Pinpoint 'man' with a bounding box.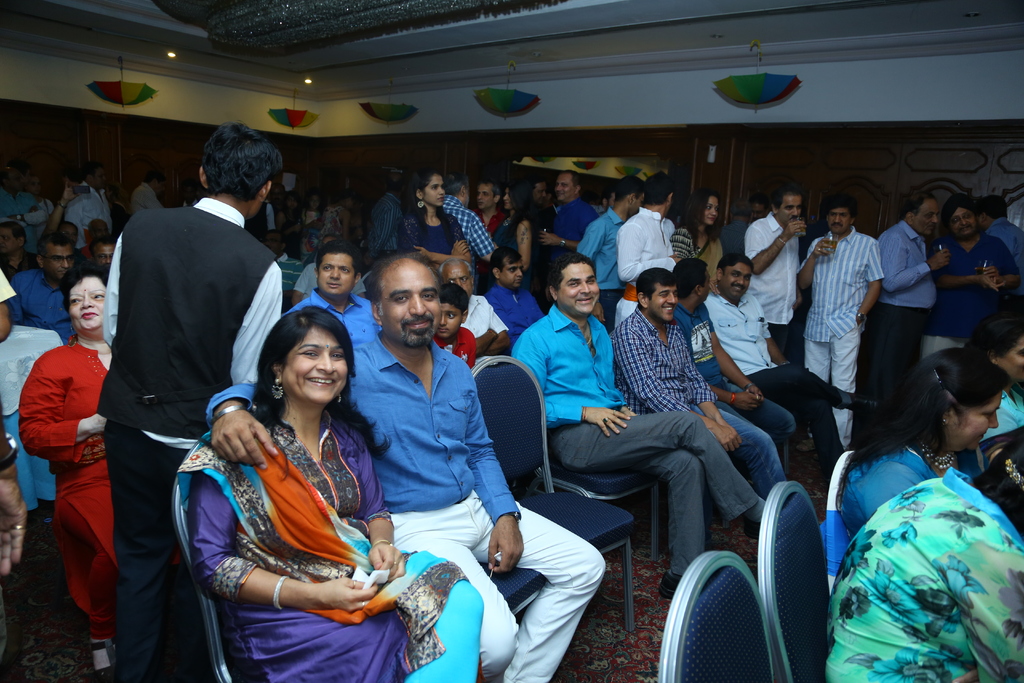
region(96, 122, 284, 682).
